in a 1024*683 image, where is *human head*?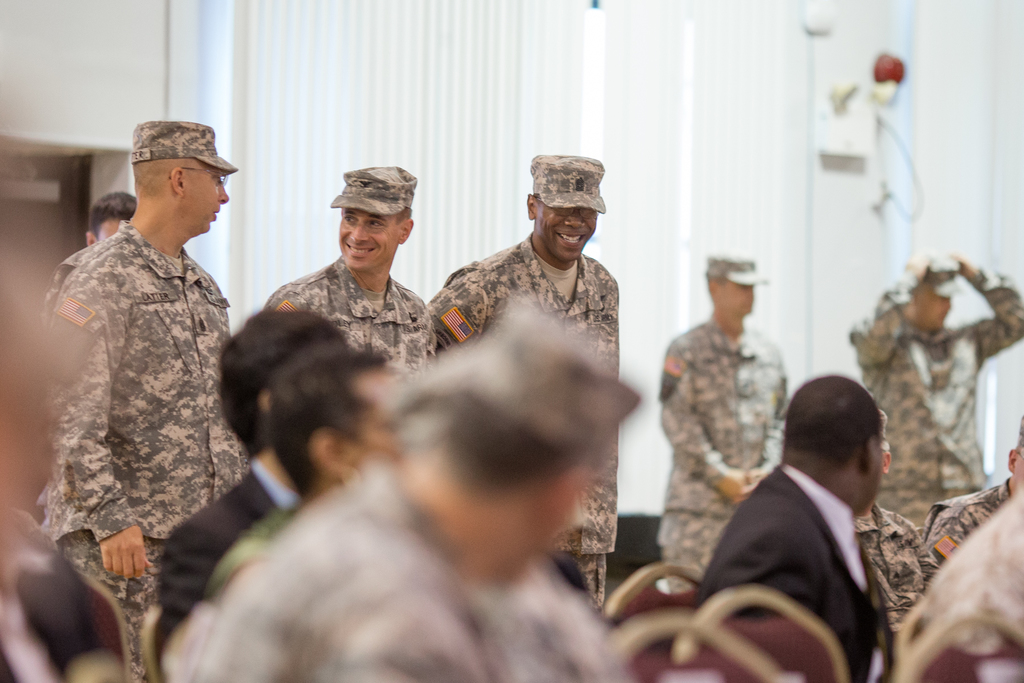
902,249,960,331.
